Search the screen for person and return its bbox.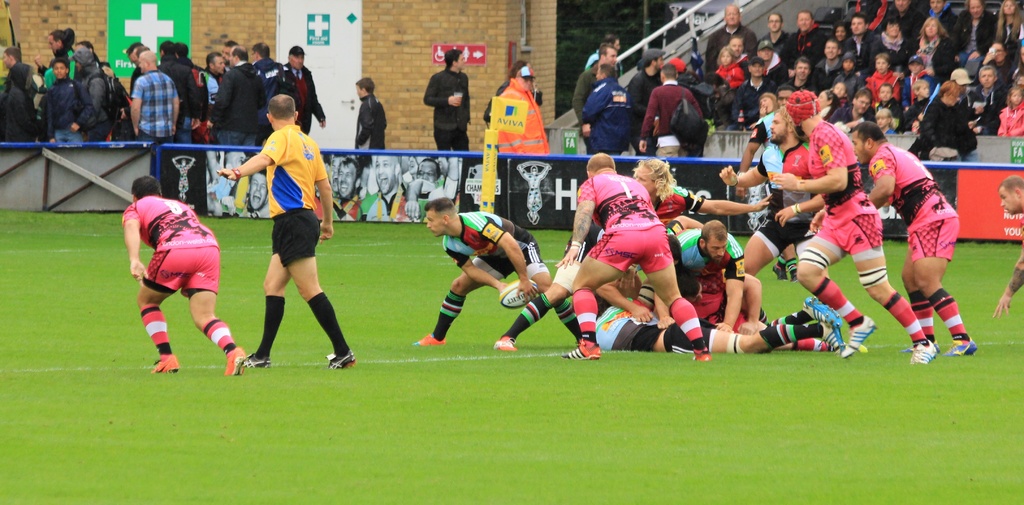
Found: left=483, top=59, right=540, bottom=128.
